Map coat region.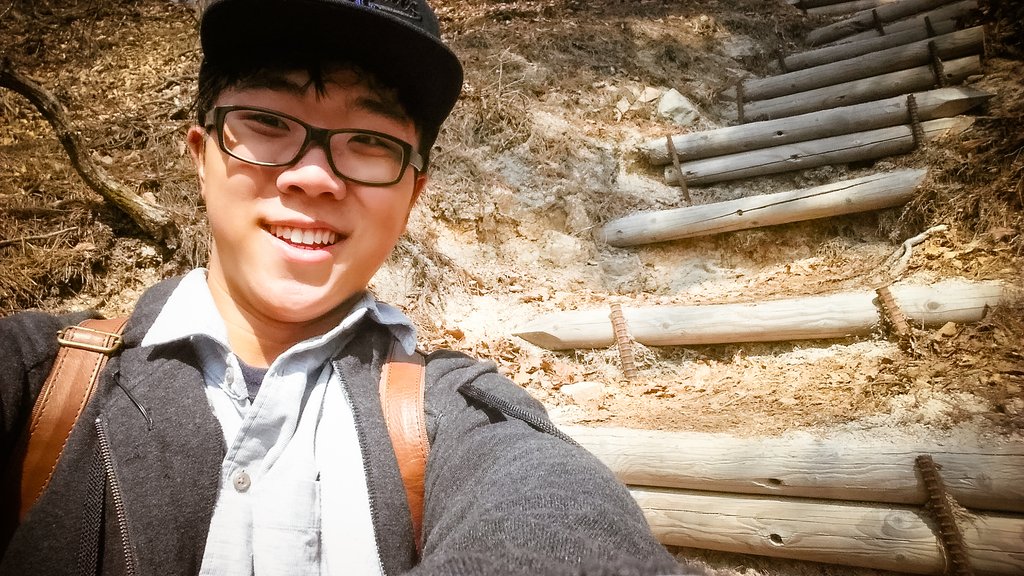
Mapped to crop(29, 207, 497, 568).
